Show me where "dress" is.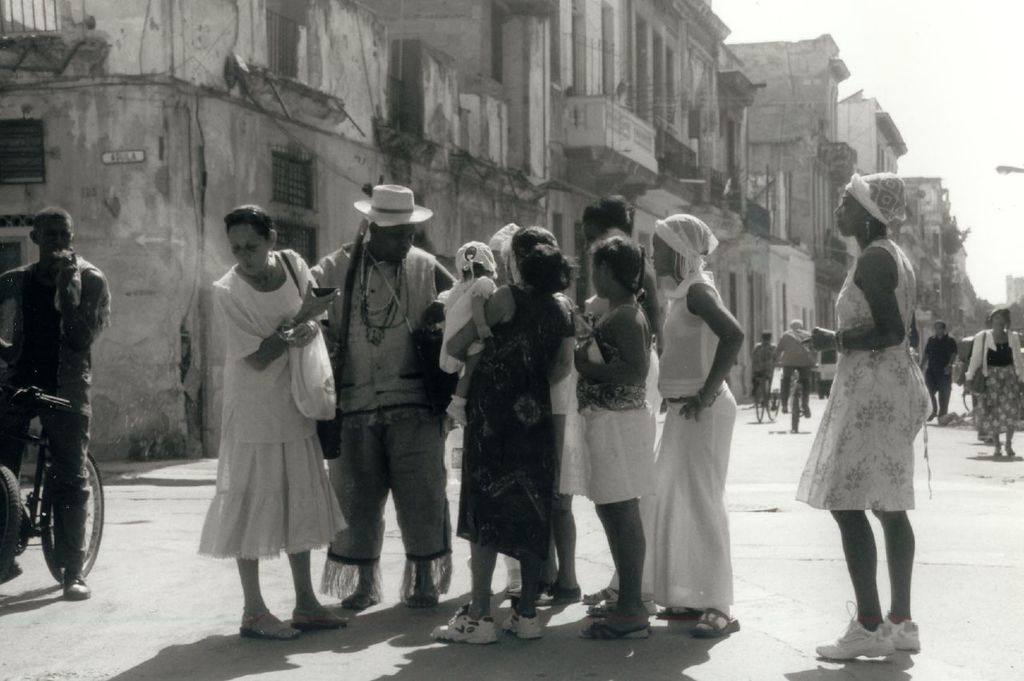
"dress" is at BBox(454, 287, 567, 558).
